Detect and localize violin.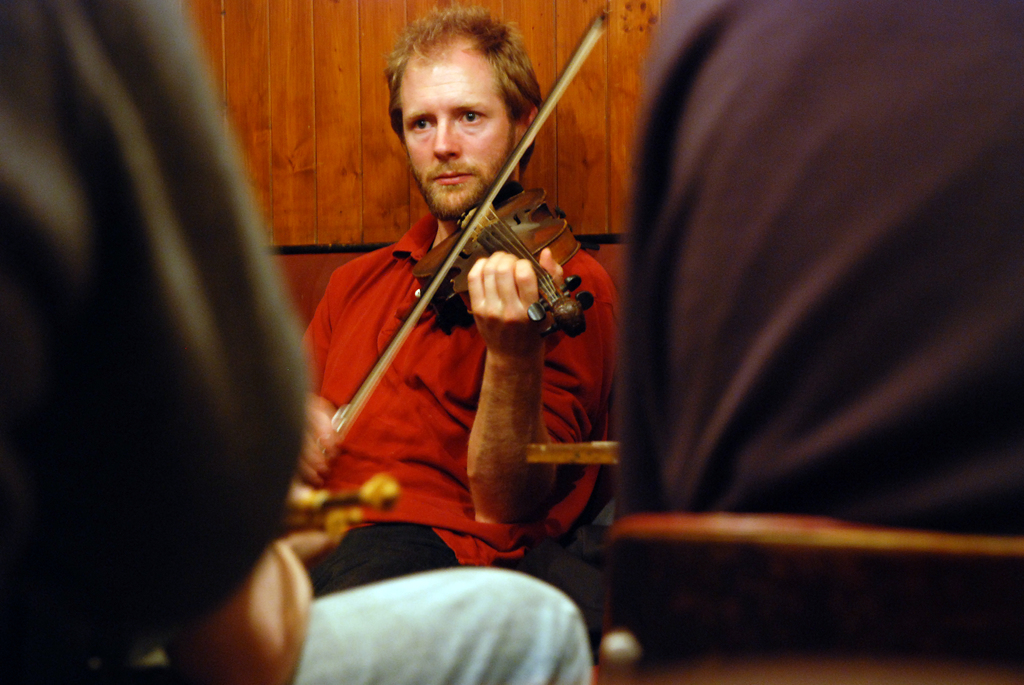
Localized at box=[305, 0, 614, 485].
